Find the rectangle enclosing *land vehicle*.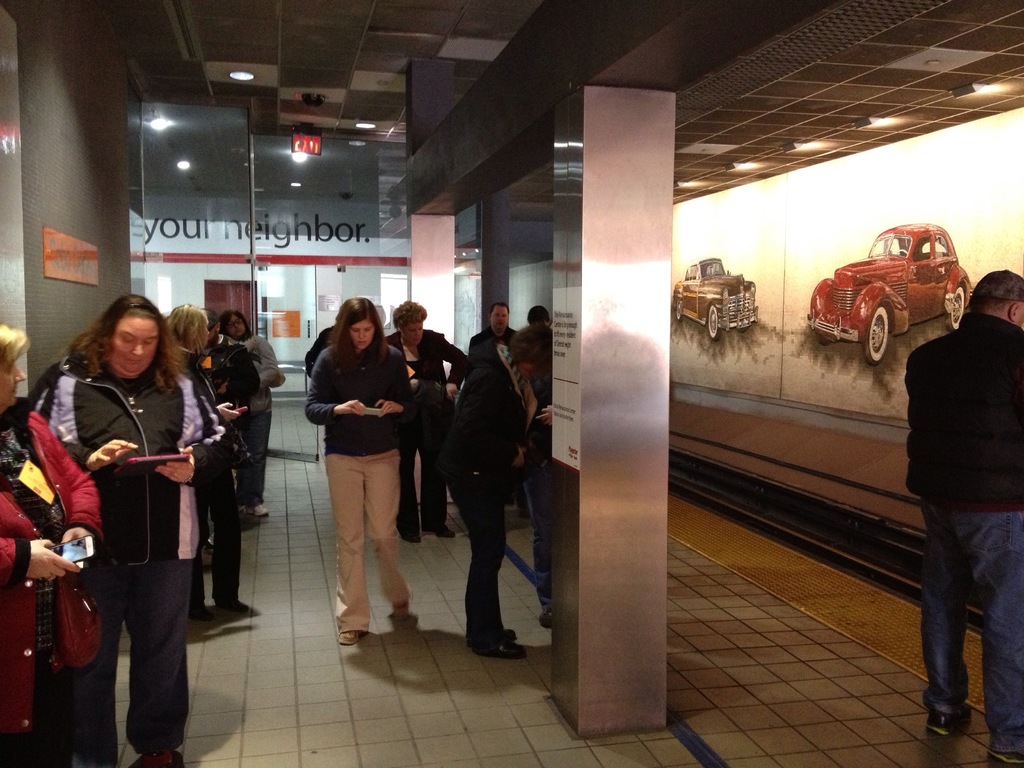
bbox=(818, 211, 980, 371).
